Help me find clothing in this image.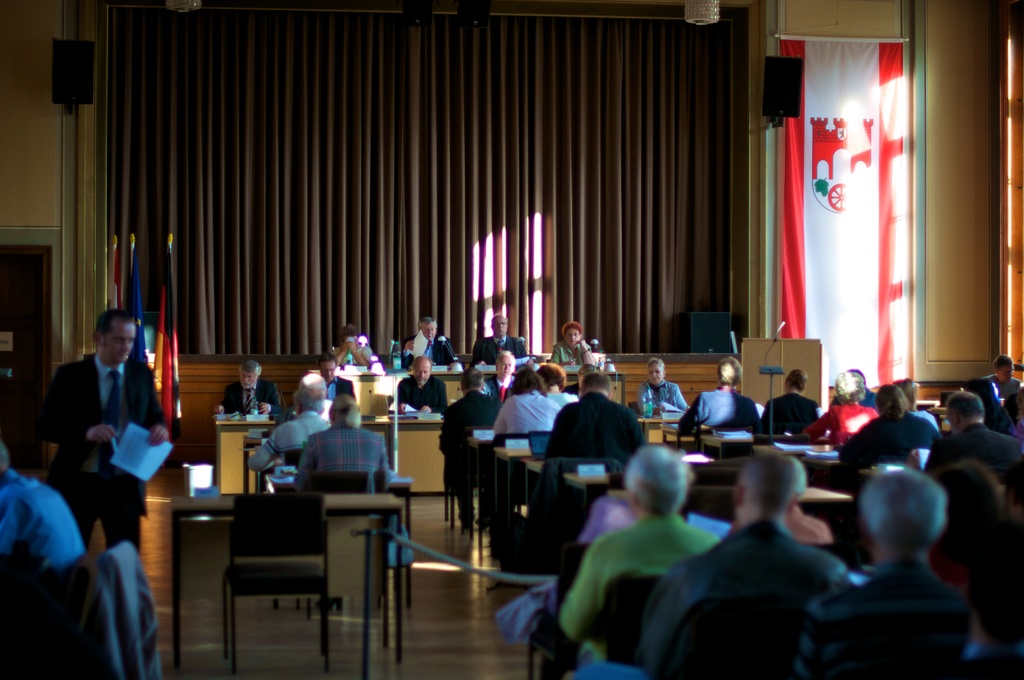
Found it: crop(913, 409, 945, 435).
